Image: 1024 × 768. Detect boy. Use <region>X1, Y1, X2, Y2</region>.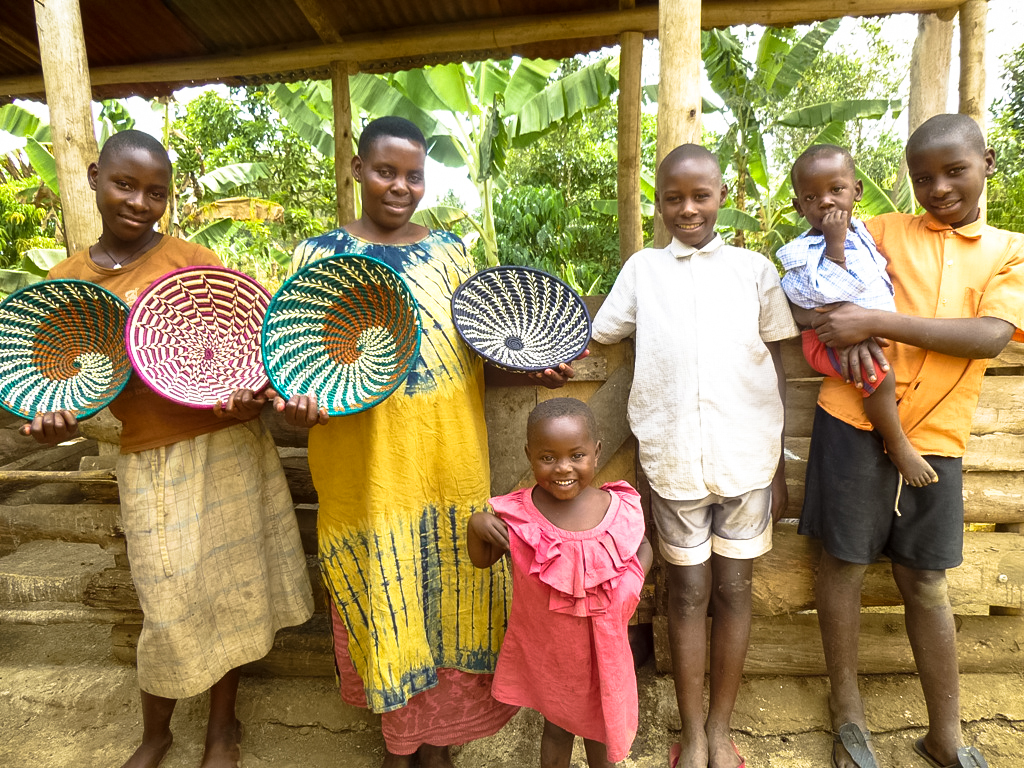
<region>587, 143, 795, 767</region>.
